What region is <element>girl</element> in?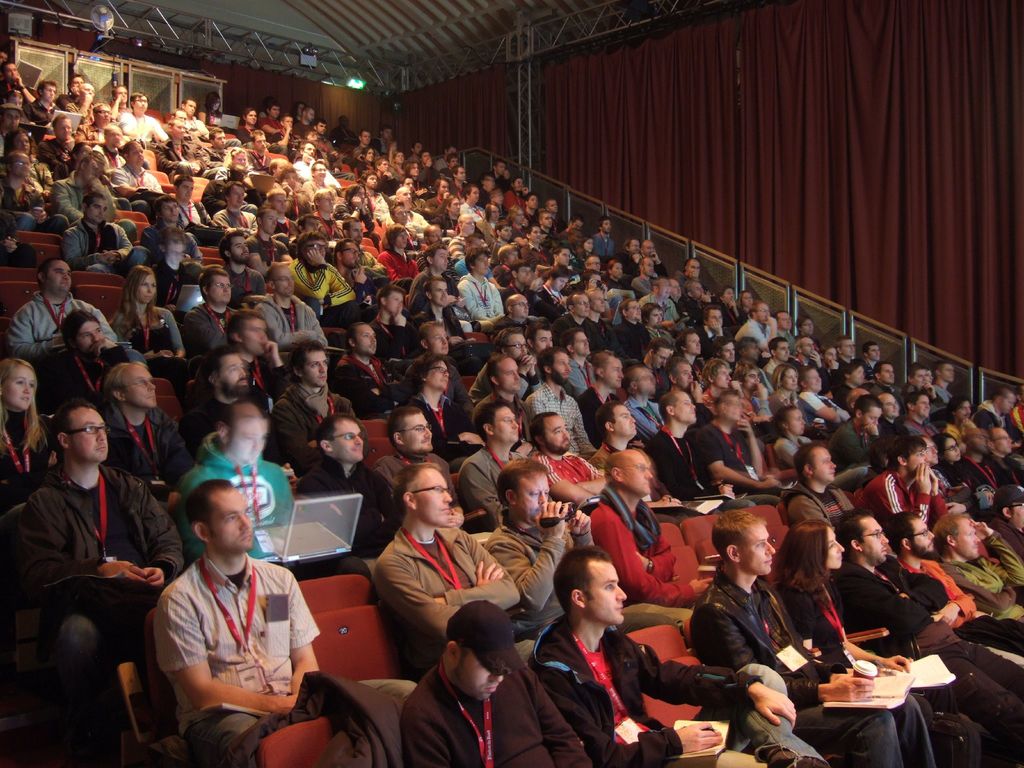
box=[108, 264, 185, 404].
